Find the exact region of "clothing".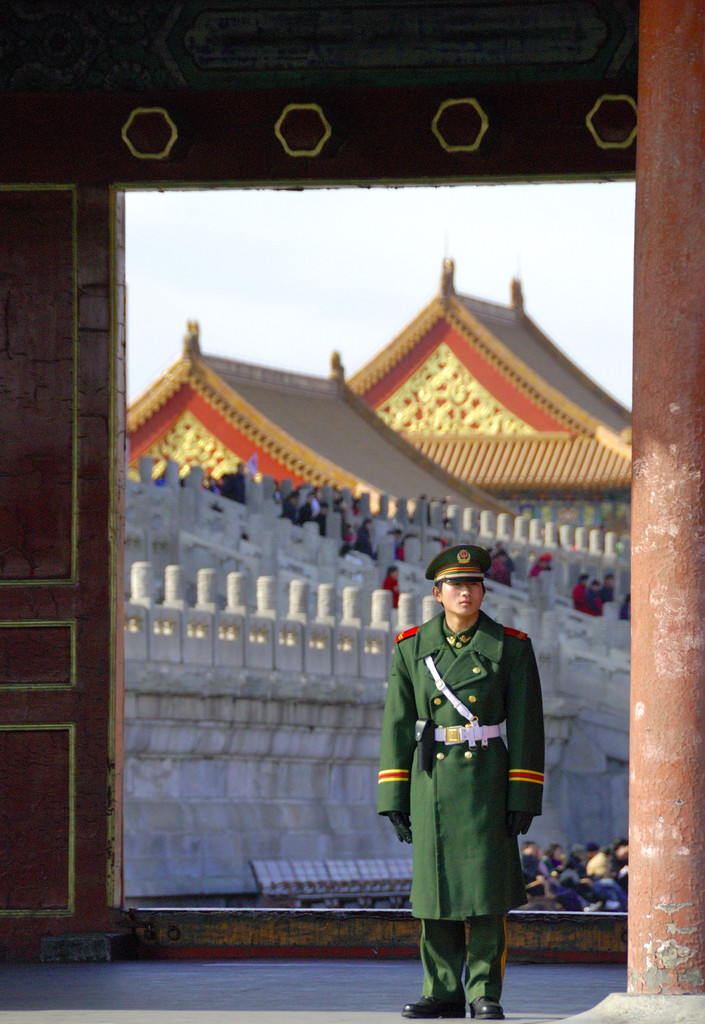
Exact region: bbox=(379, 618, 558, 971).
